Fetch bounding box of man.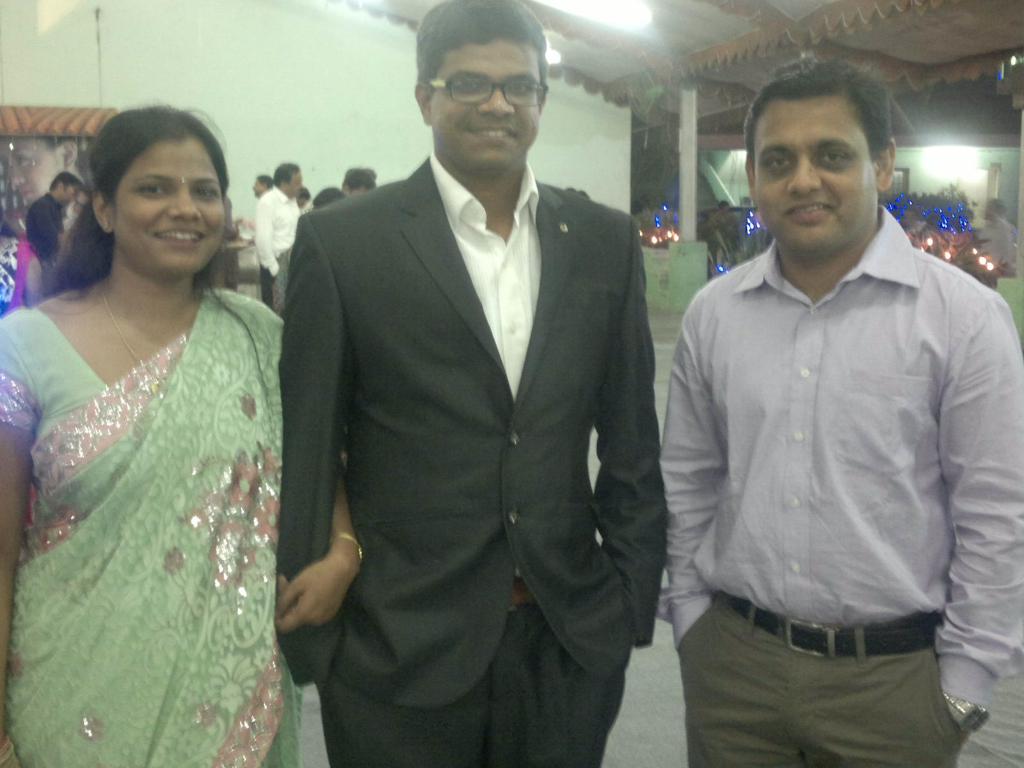
Bbox: 298 186 312 209.
